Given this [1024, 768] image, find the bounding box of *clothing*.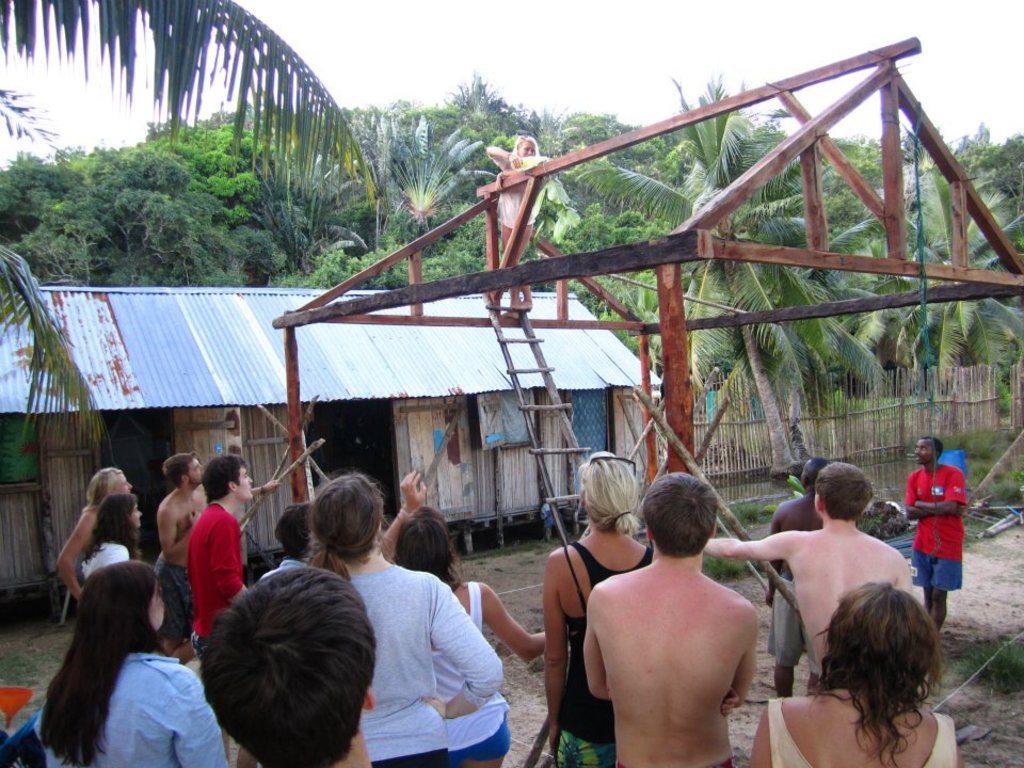
crop(901, 461, 967, 597).
